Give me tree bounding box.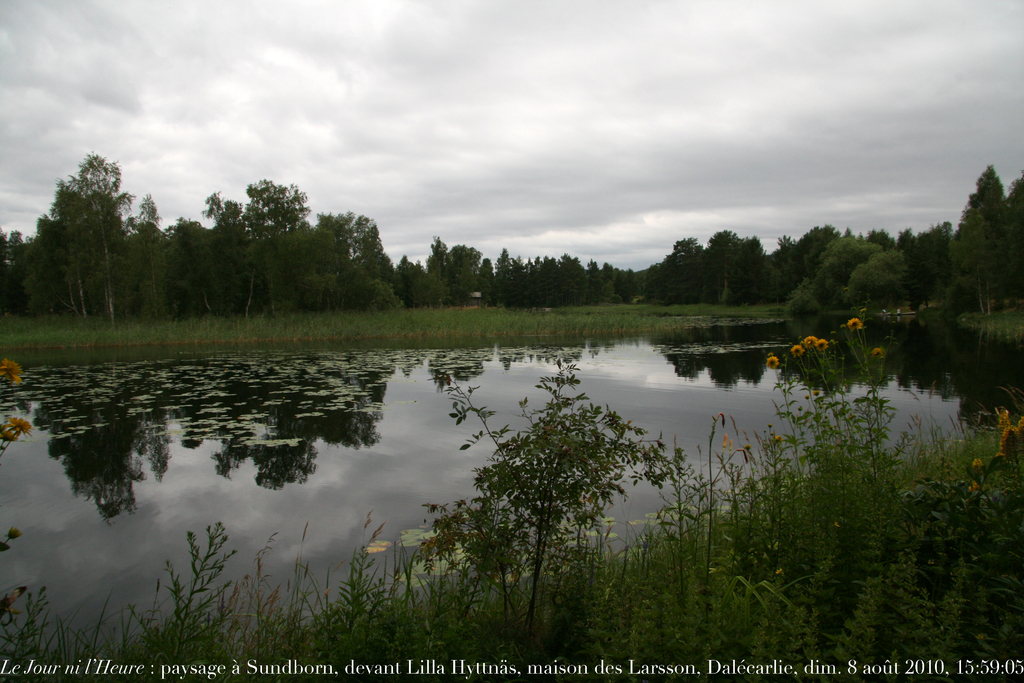
box(769, 233, 798, 300).
